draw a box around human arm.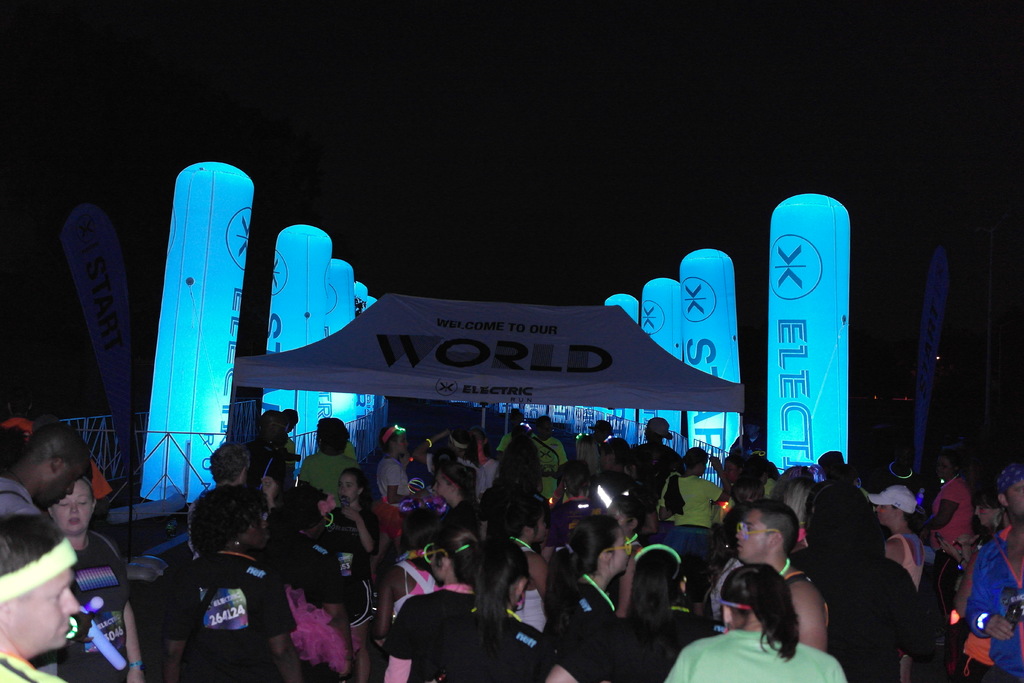
rect(633, 452, 644, 464).
